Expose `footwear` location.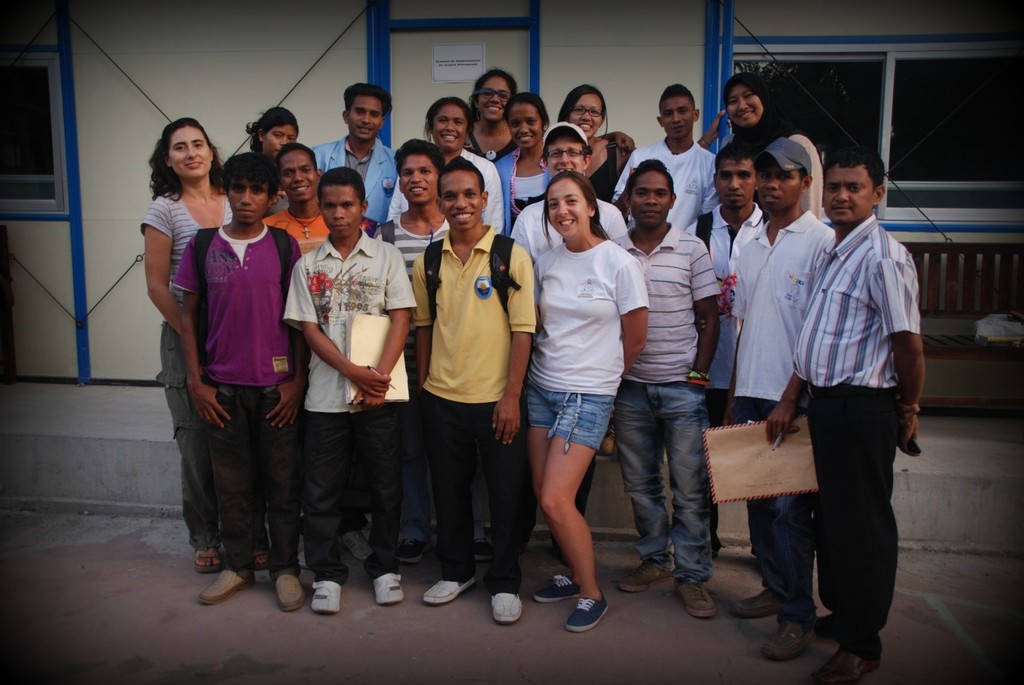
Exposed at rect(311, 576, 337, 615).
